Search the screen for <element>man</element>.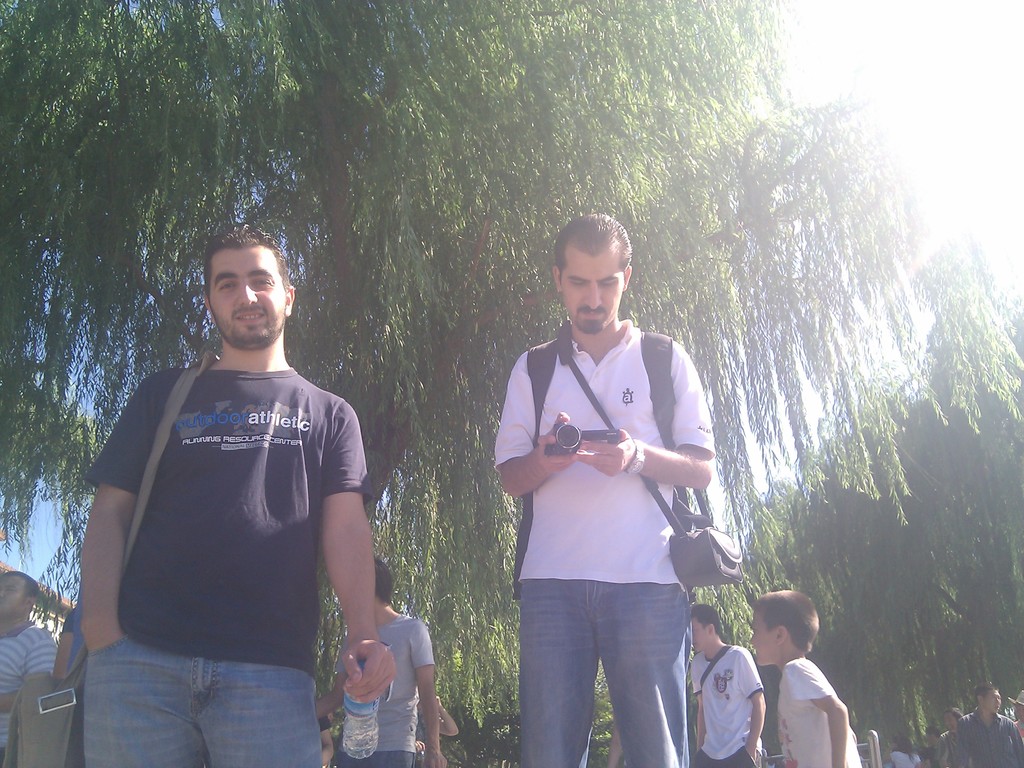
Found at select_region(938, 707, 961, 767).
